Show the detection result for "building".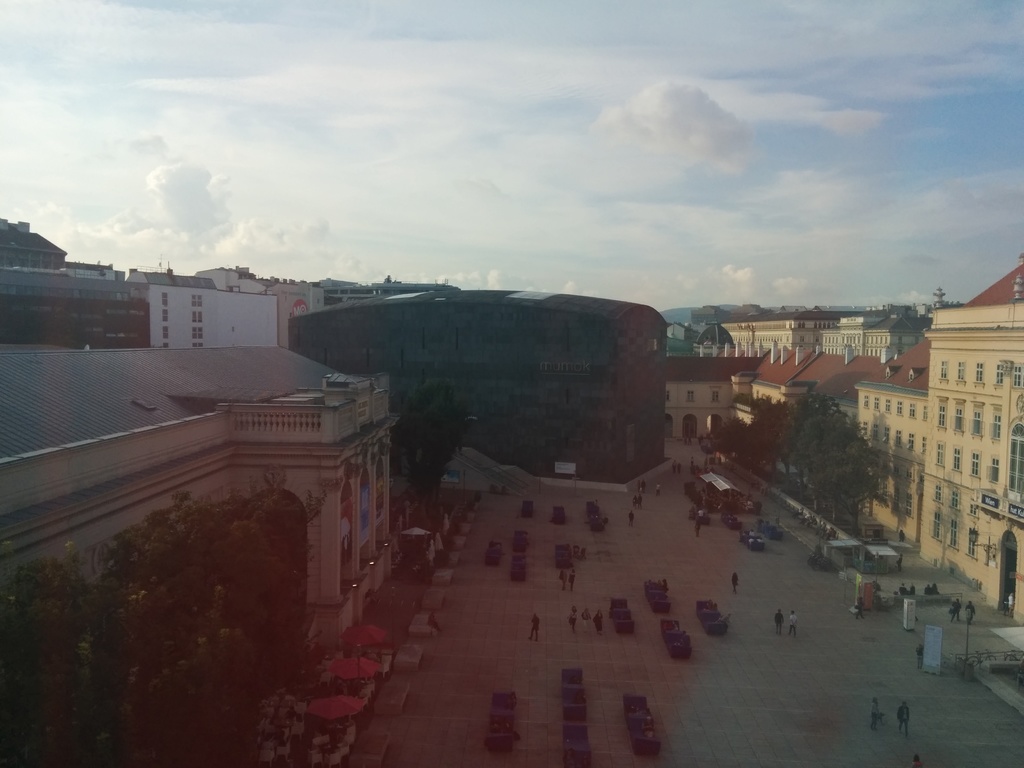
3/355/400/642.
